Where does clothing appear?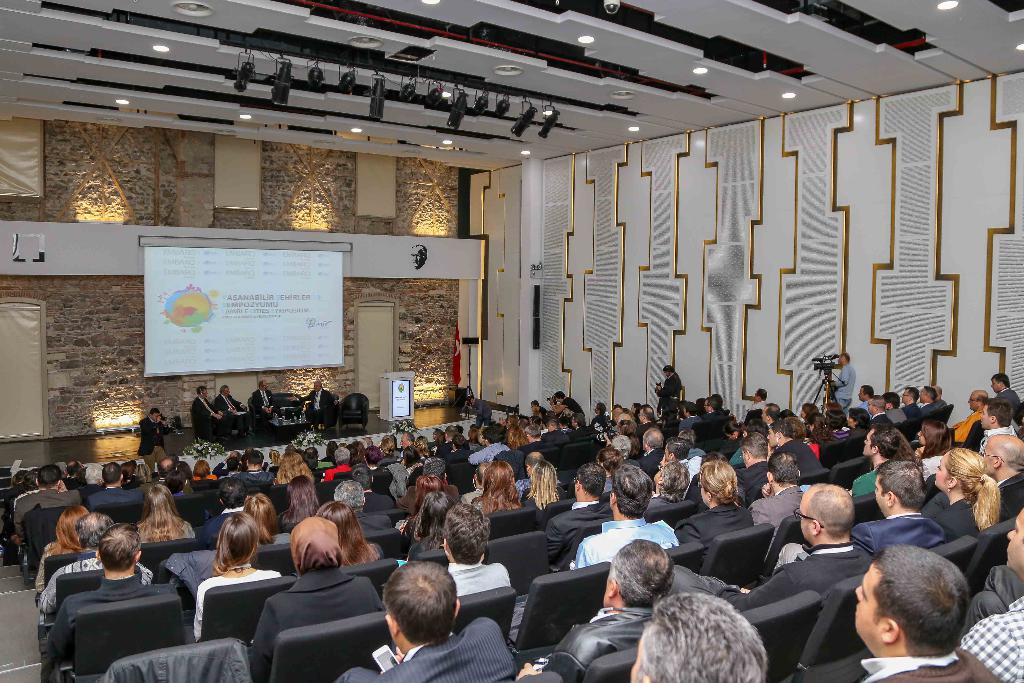
Appears at 214, 393, 244, 427.
